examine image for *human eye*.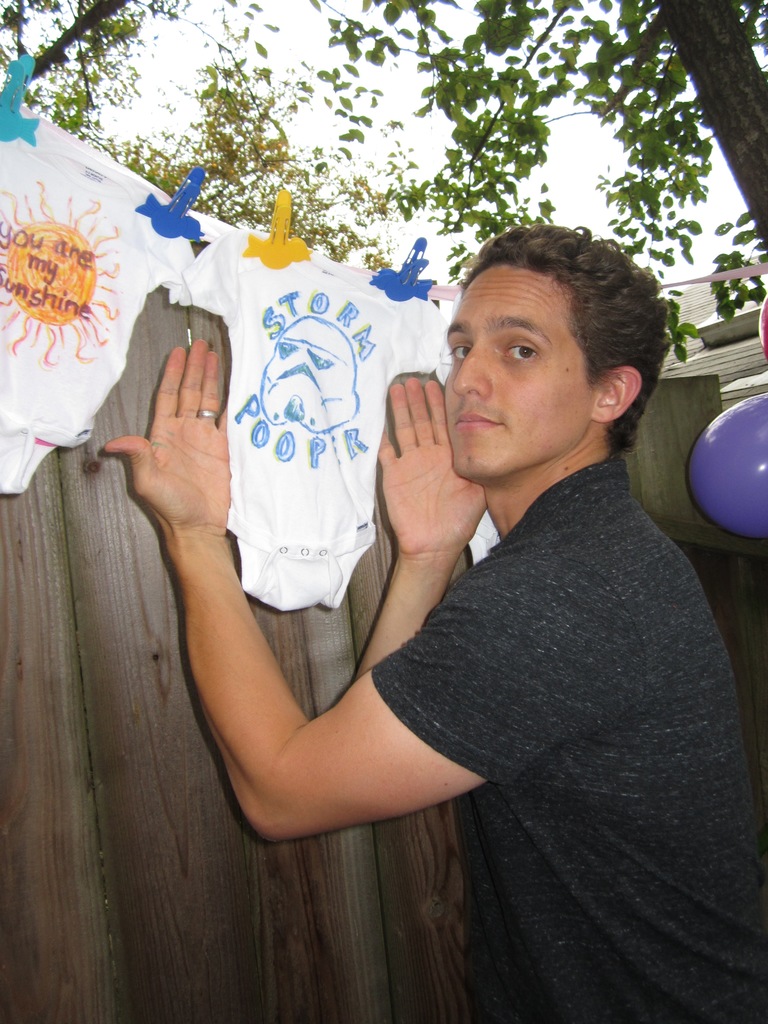
Examination result: {"left": 443, "top": 340, "right": 465, "bottom": 366}.
